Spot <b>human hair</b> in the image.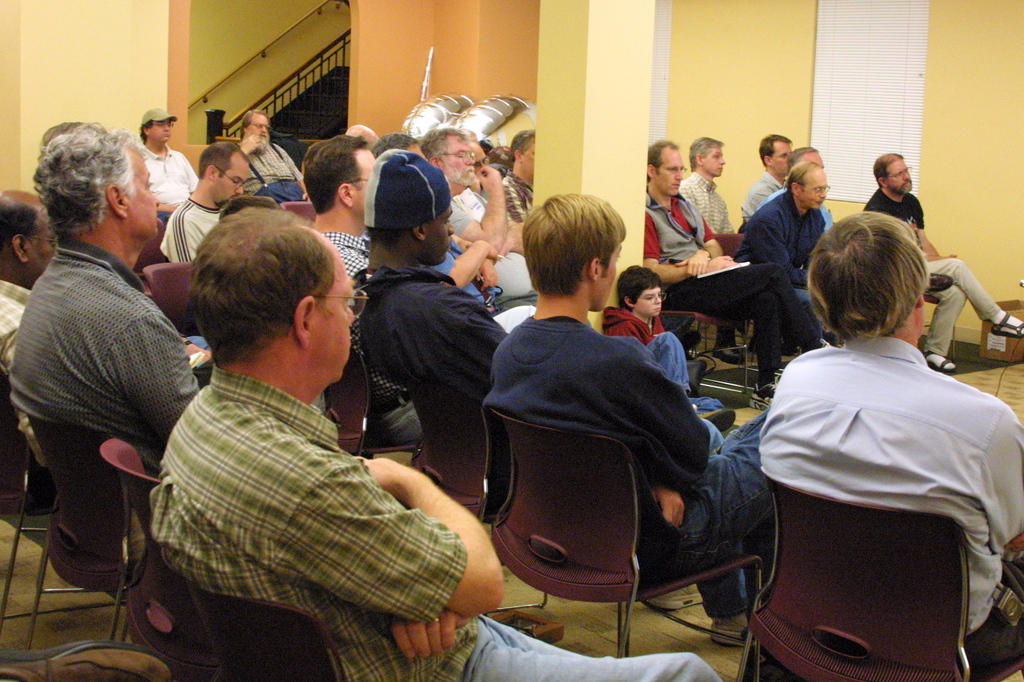
<b>human hair</b> found at [left=781, top=144, right=818, bottom=177].
